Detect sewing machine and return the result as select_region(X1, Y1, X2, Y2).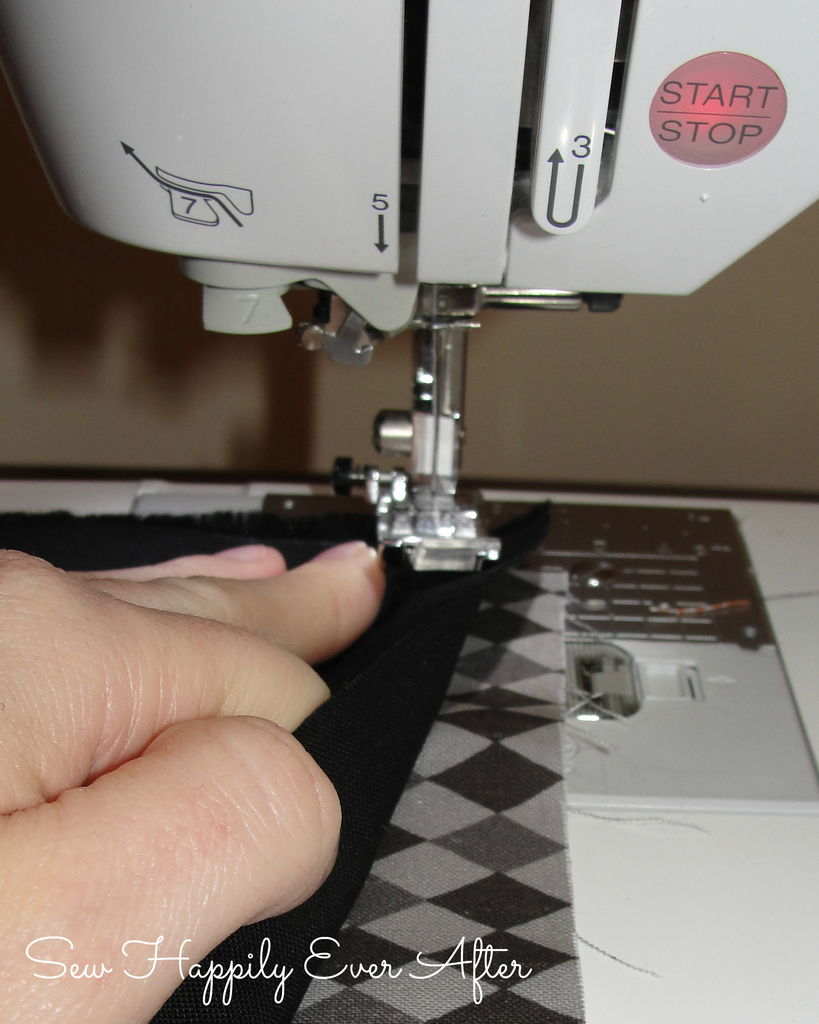
select_region(1, 4, 818, 1023).
